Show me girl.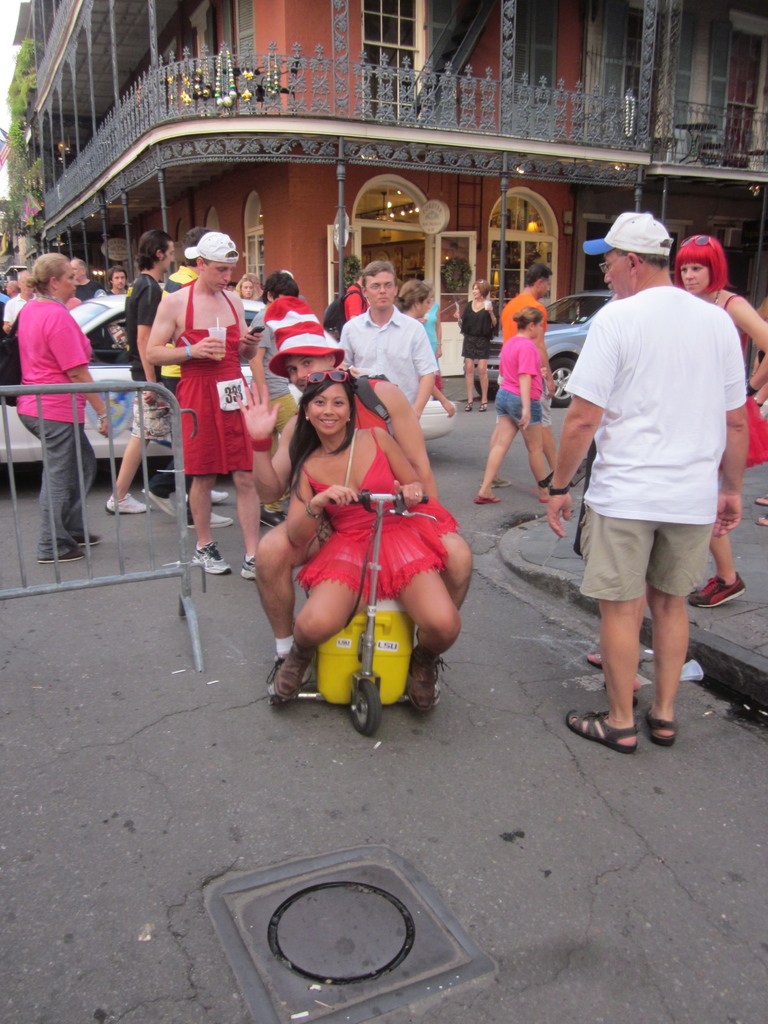
girl is here: locate(403, 280, 455, 451).
